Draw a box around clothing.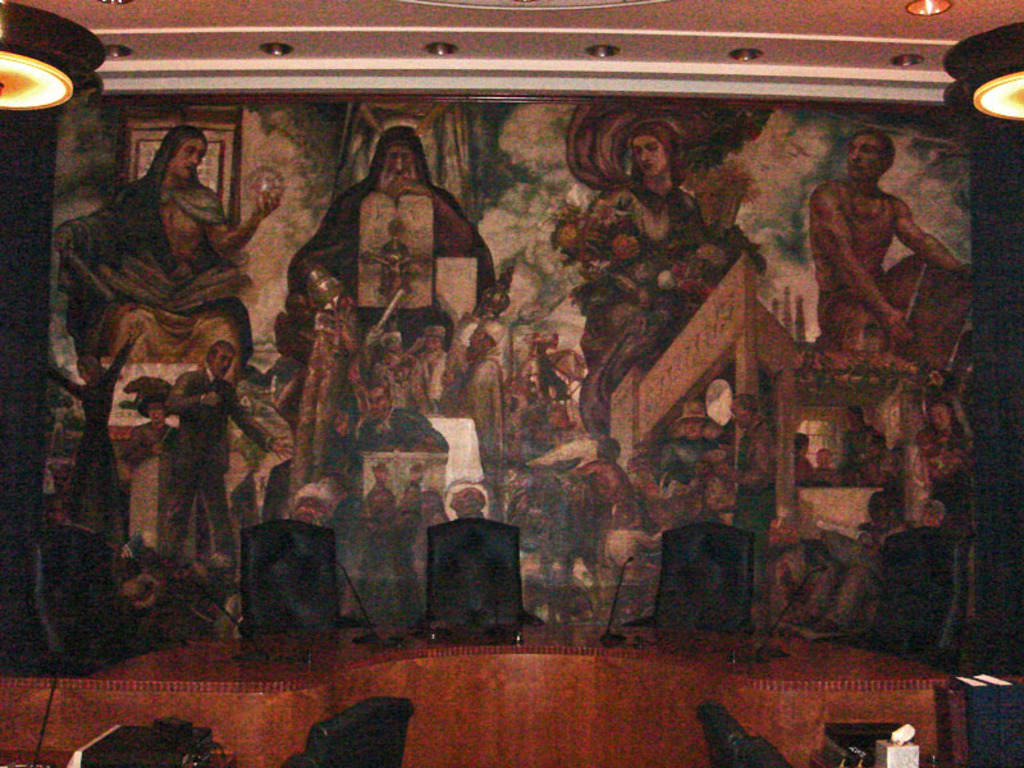
bbox(324, 134, 483, 334).
